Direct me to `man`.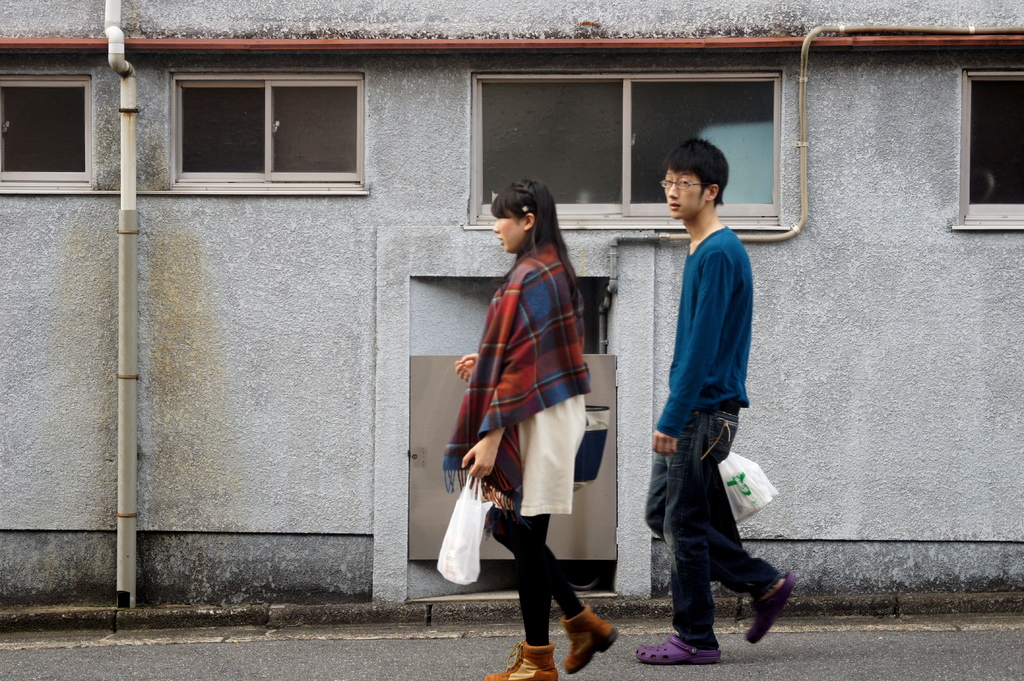
Direction: crop(638, 136, 794, 672).
